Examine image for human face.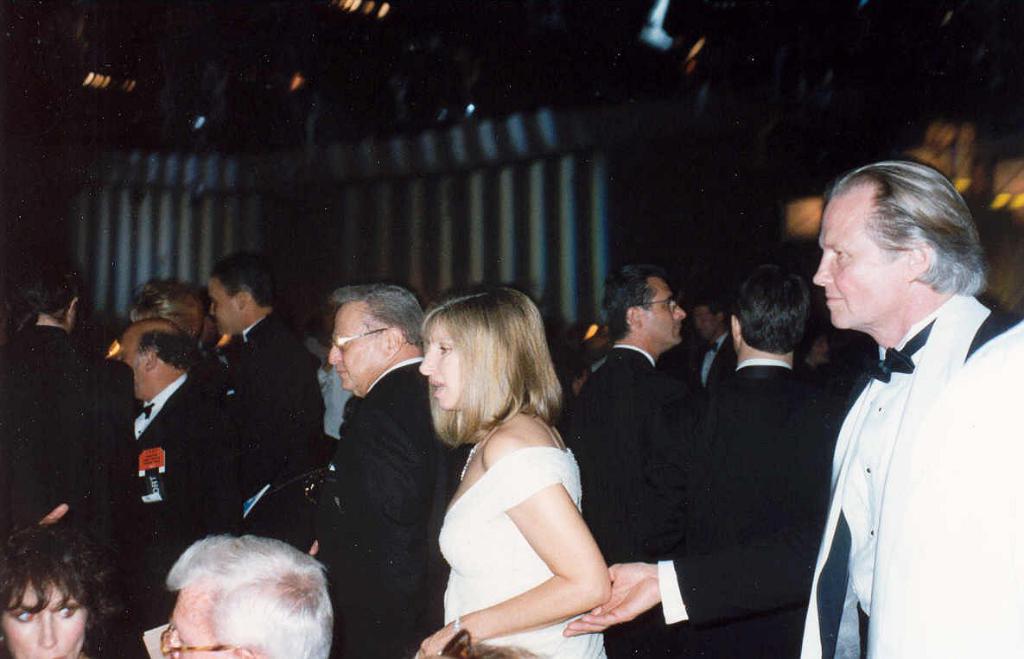
Examination result: (172,587,217,658).
